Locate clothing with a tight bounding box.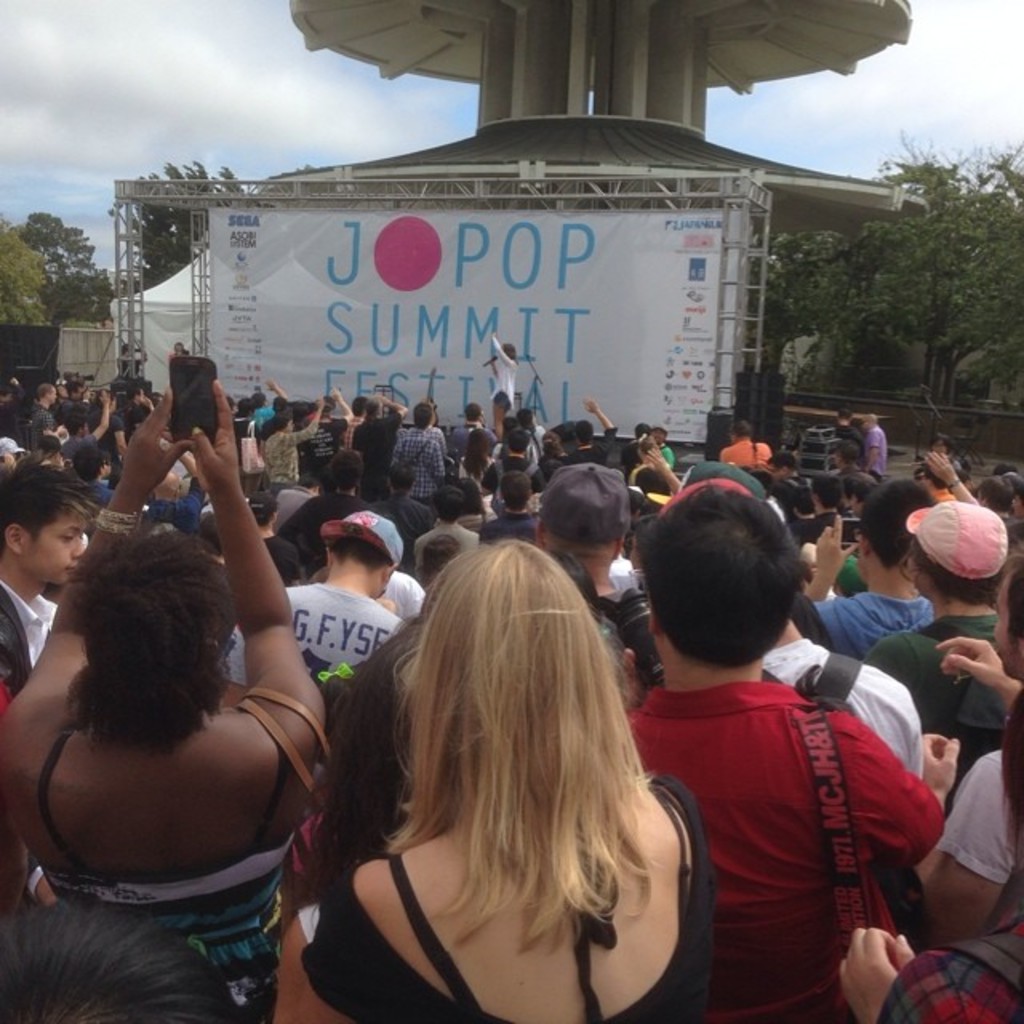
262,416,318,494.
